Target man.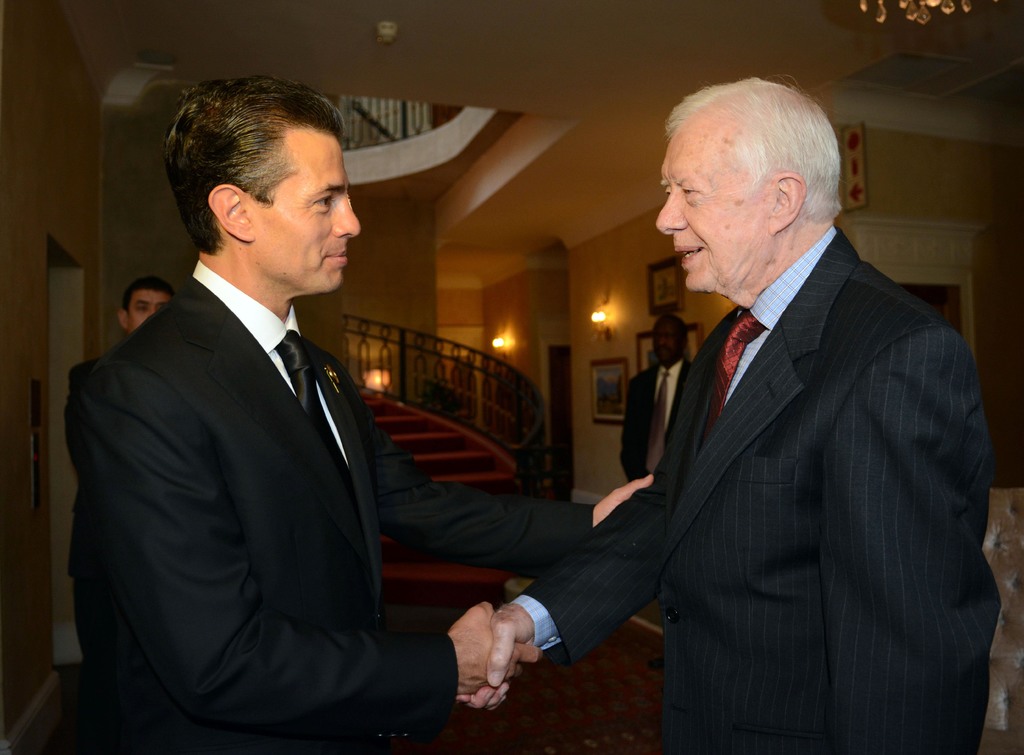
Target region: [left=616, top=314, right=700, bottom=485].
